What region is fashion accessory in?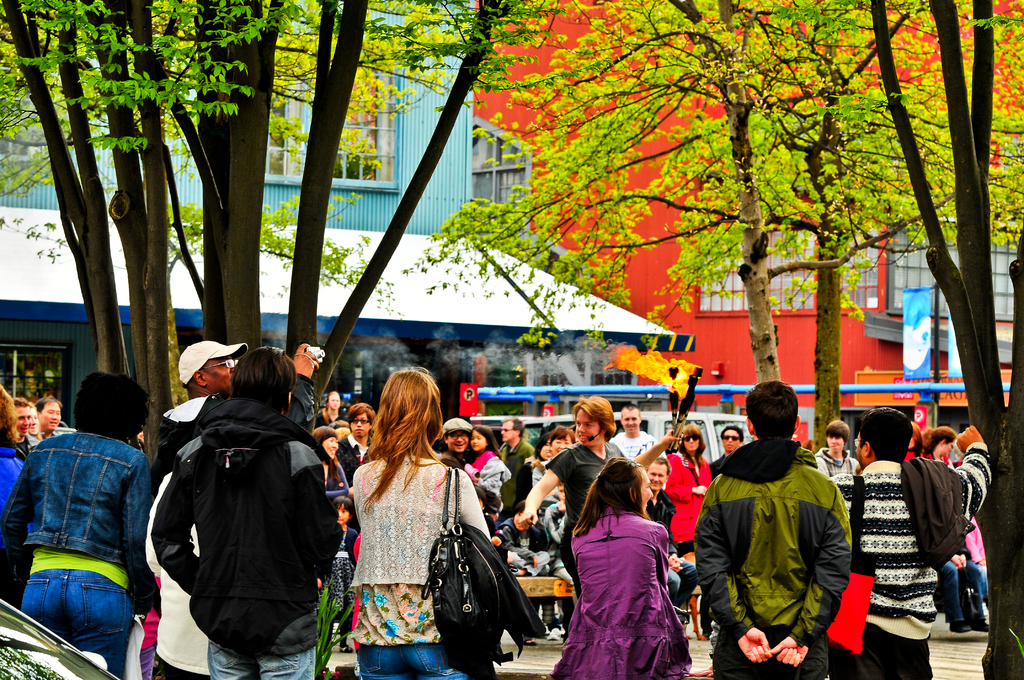
bbox=[826, 472, 879, 653].
